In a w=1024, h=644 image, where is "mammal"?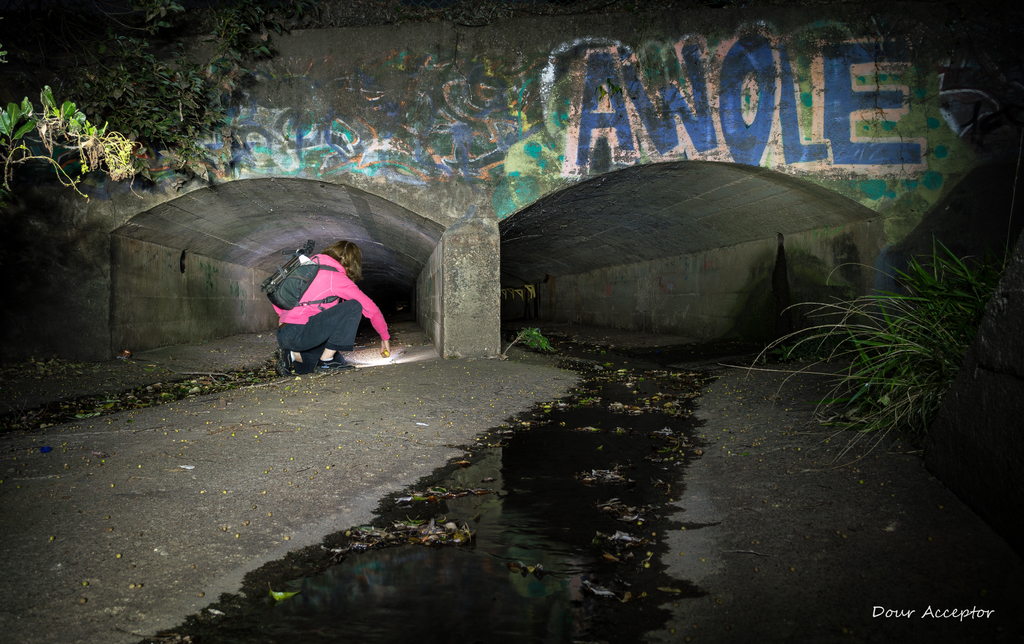
box=[271, 239, 387, 383].
